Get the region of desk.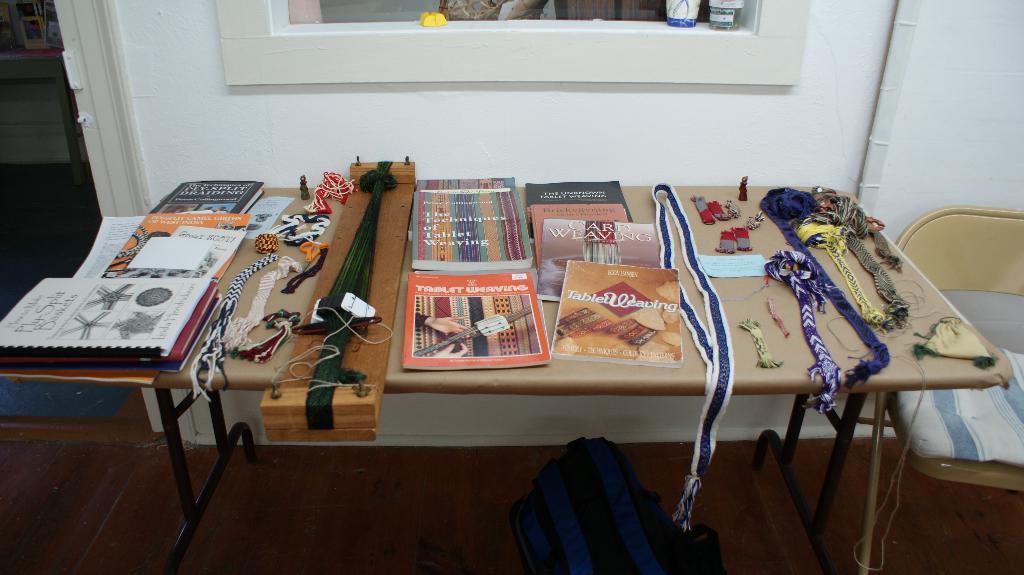
[x1=55, y1=128, x2=930, y2=546].
